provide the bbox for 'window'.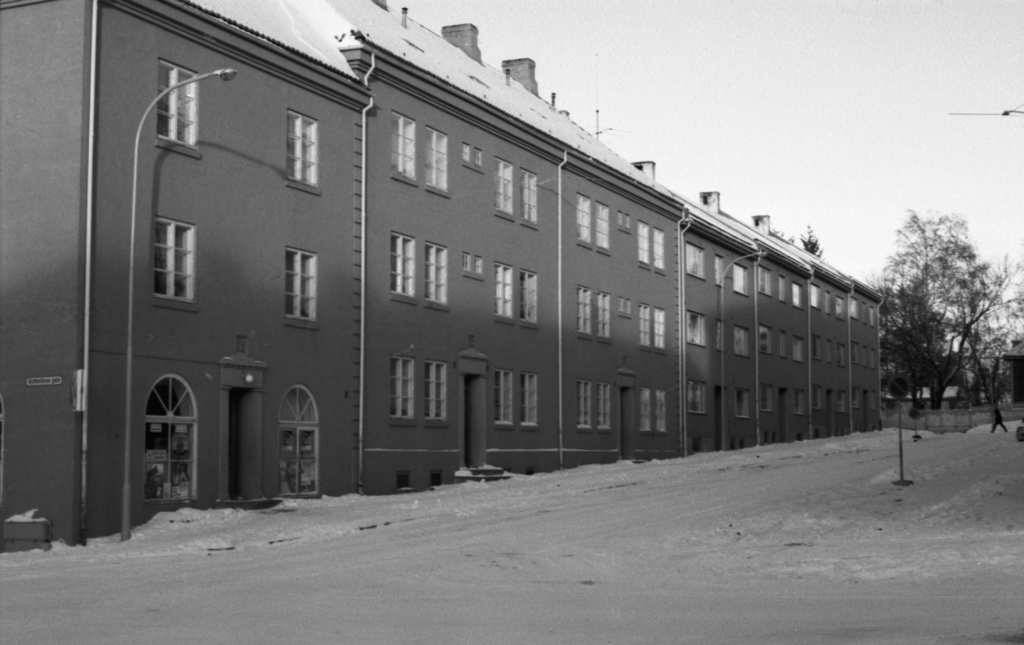
737/262/749/296.
